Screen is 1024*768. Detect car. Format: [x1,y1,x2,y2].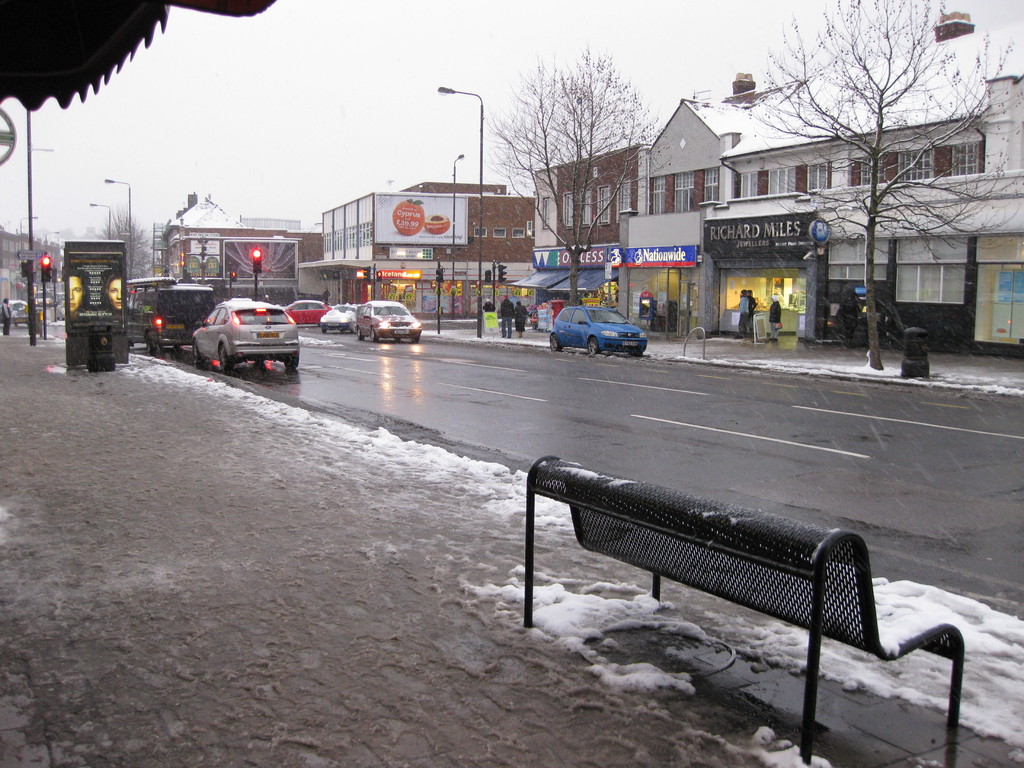
[551,304,646,358].
